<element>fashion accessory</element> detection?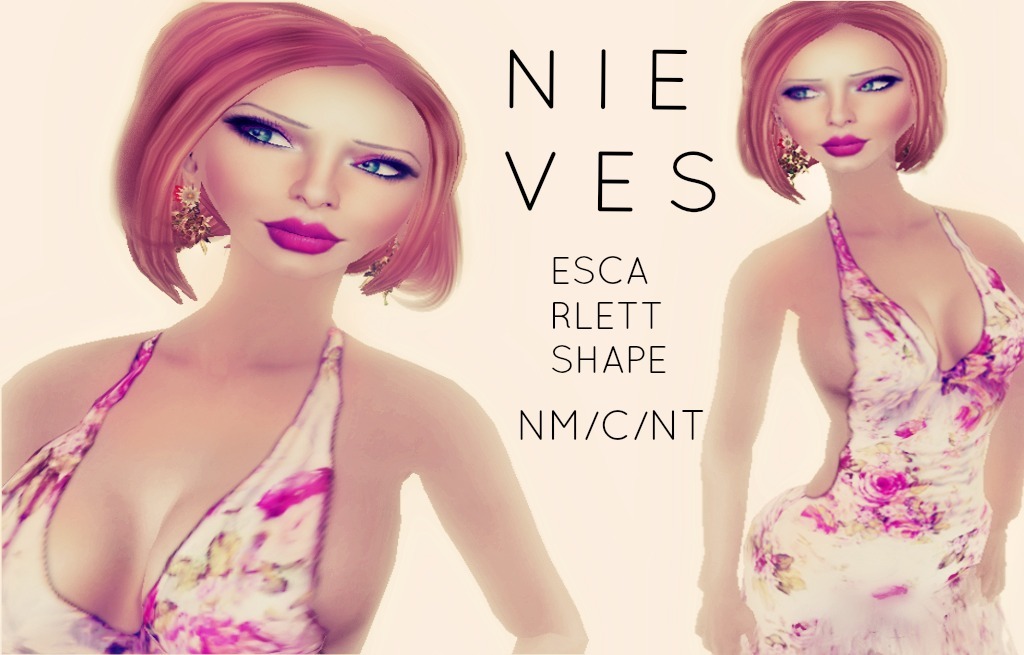
<box>772,136,815,183</box>
